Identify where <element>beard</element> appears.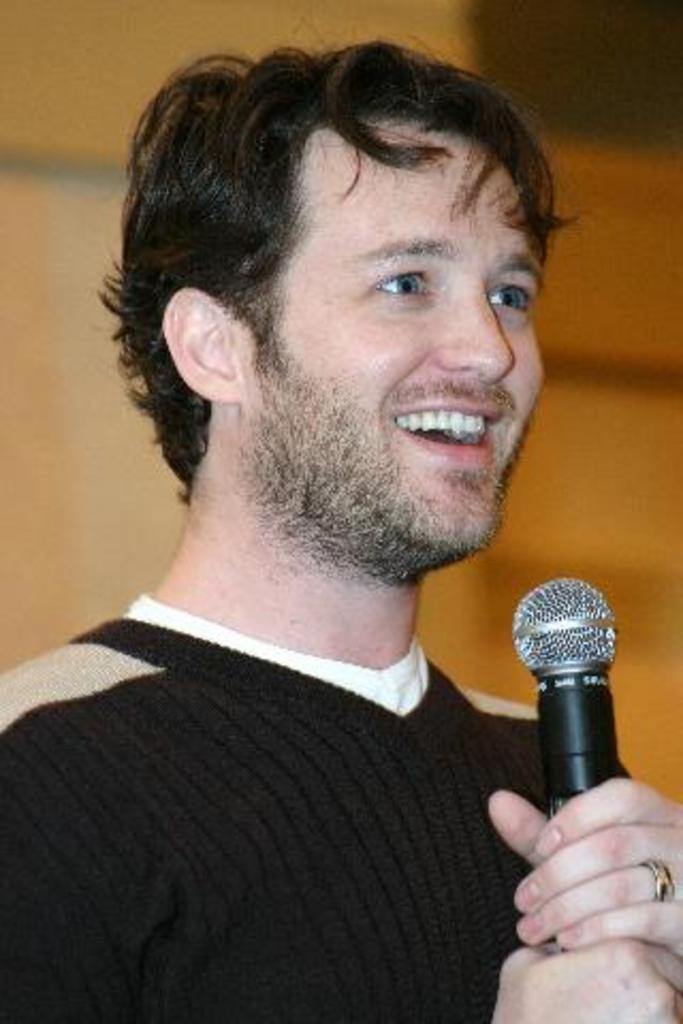
Appears at (left=158, top=316, right=544, bottom=580).
